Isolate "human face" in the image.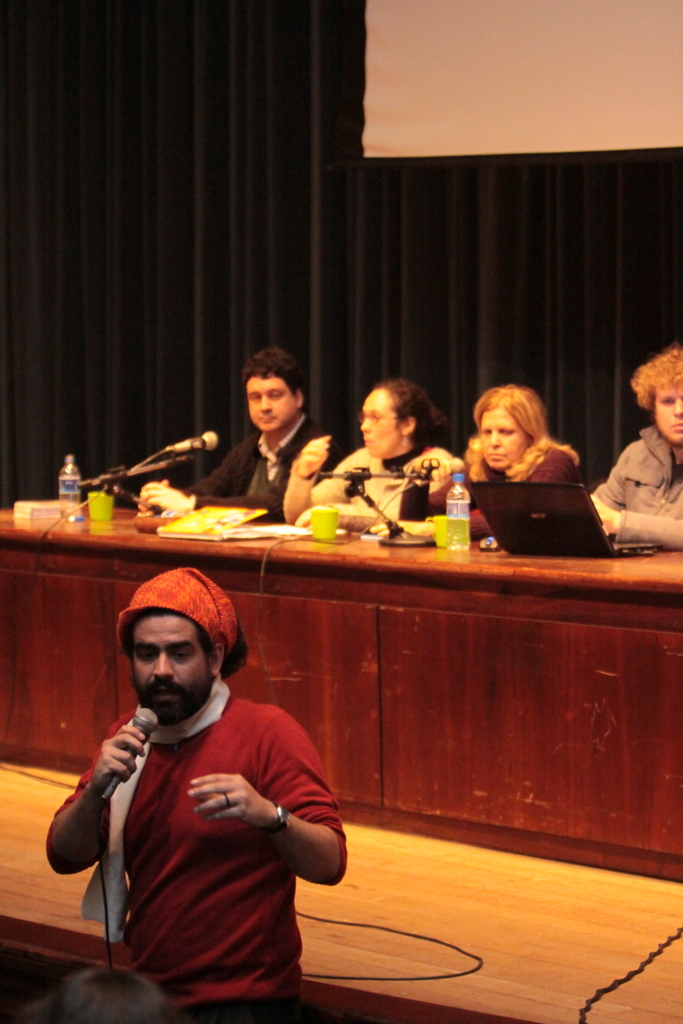
Isolated region: BBox(481, 404, 532, 469).
